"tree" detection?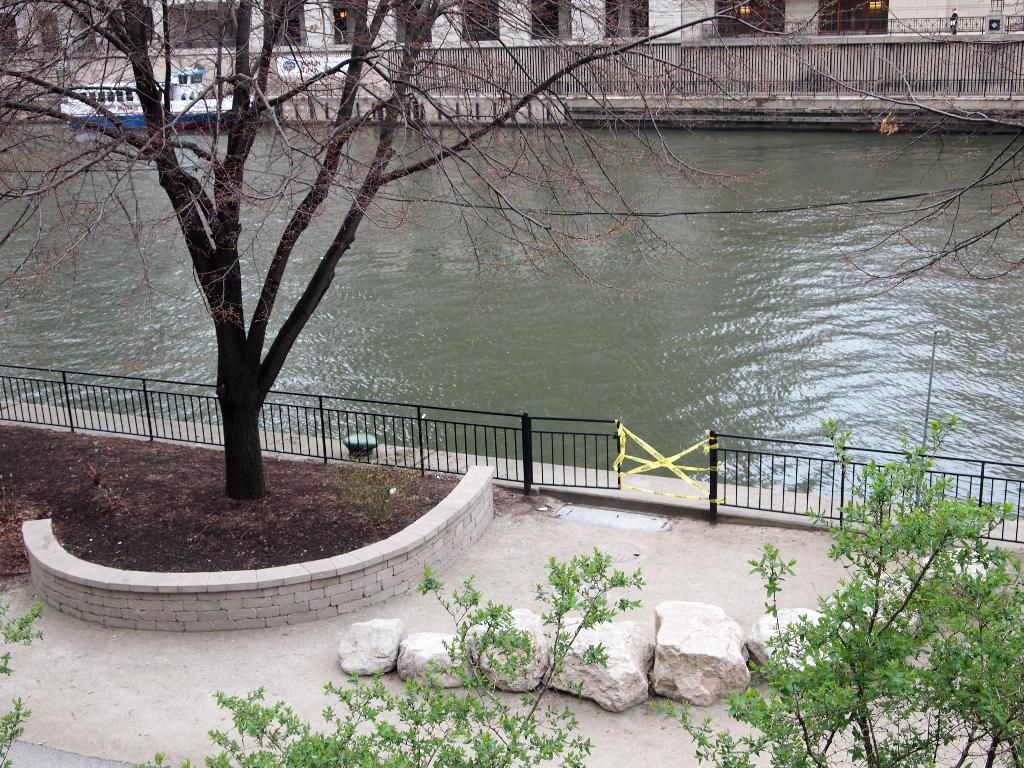
{"x1": 771, "y1": 0, "x2": 1023, "y2": 298}
